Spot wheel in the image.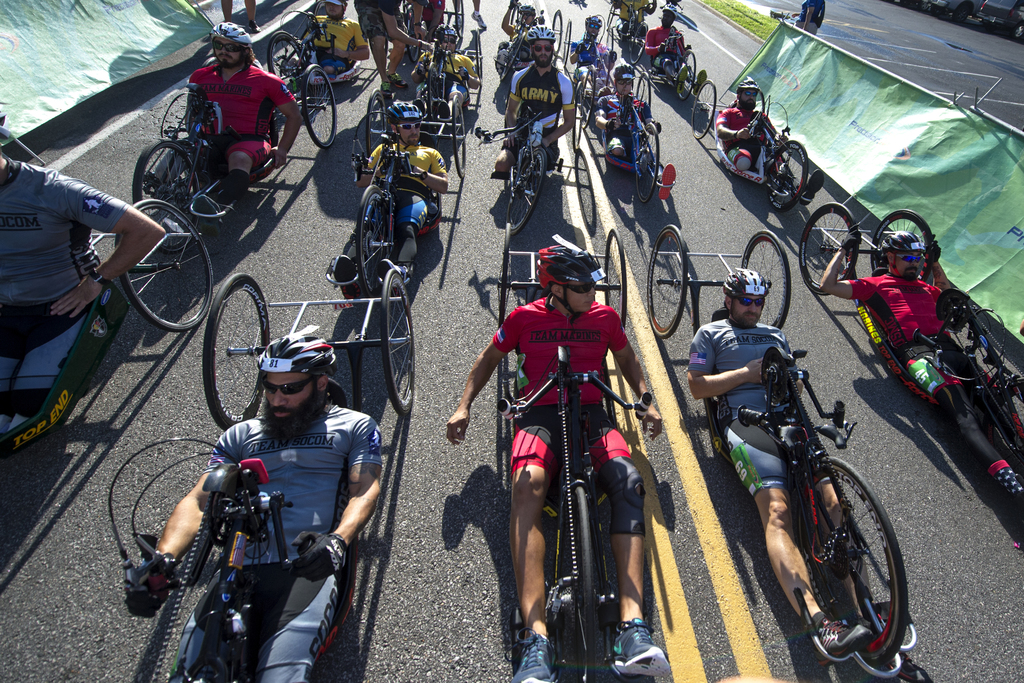
wheel found at bbox(407, 8, 420, 62).
